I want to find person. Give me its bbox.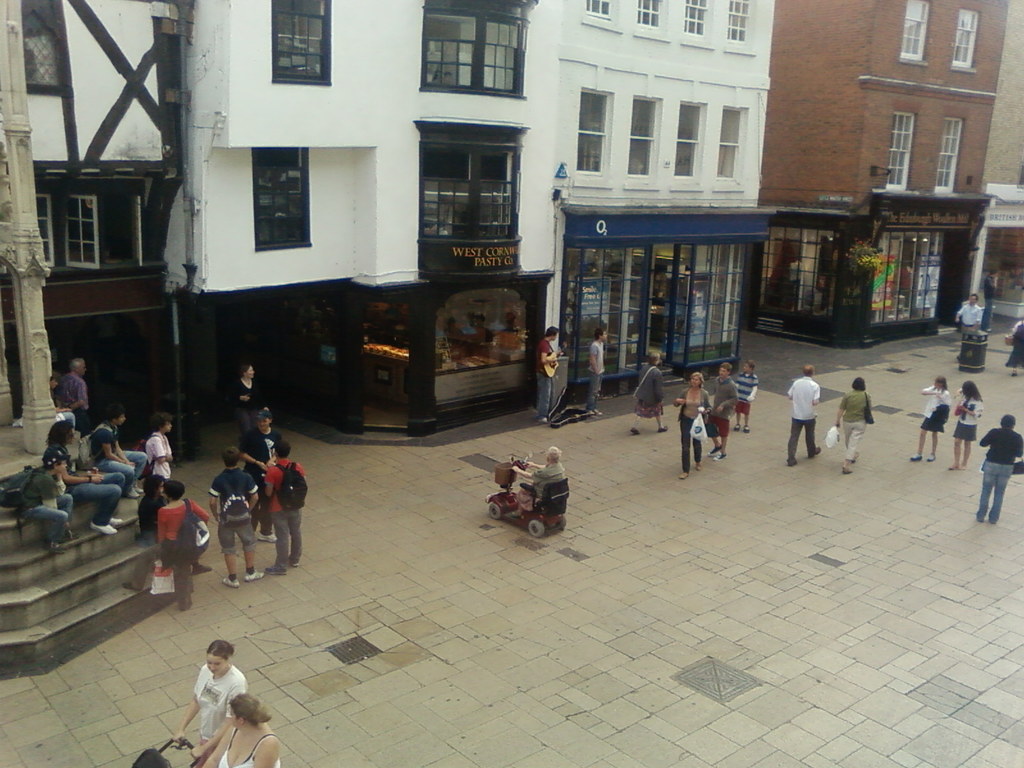
detection(980, 416, 1023, 524).
